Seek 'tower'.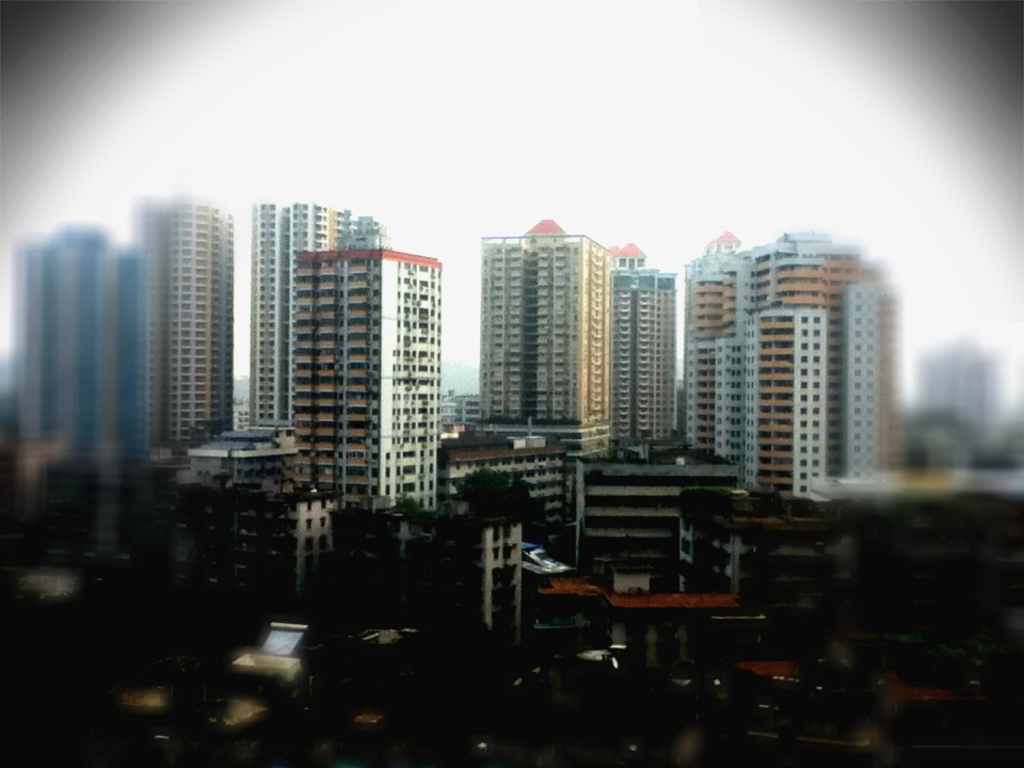
484,230,611,436.
